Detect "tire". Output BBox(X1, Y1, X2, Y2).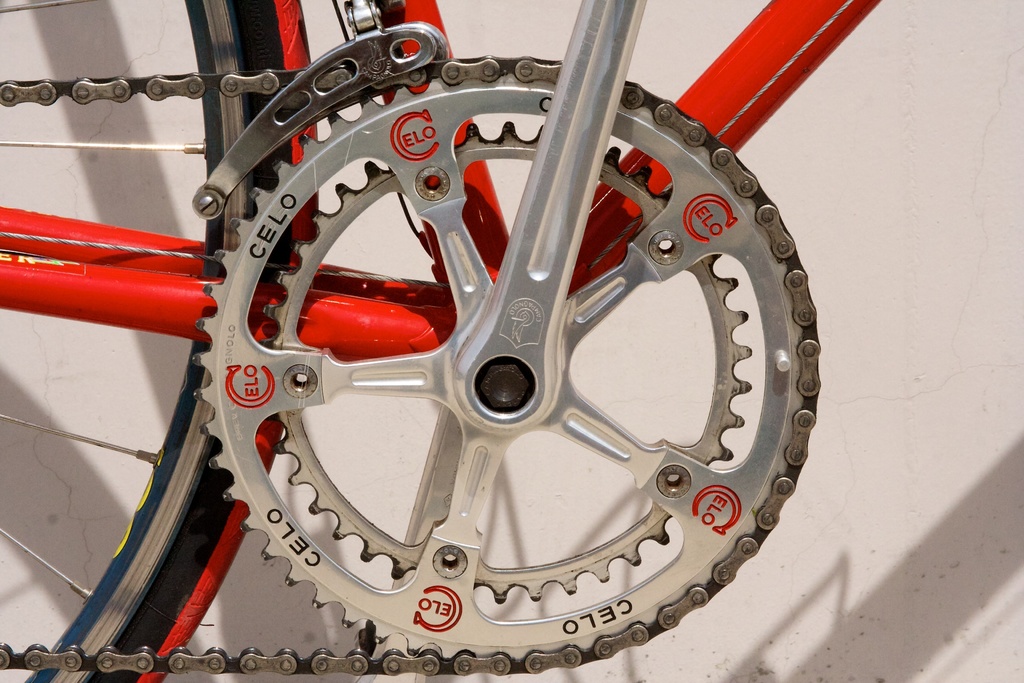
BBox(0, 0, 292, 682).
